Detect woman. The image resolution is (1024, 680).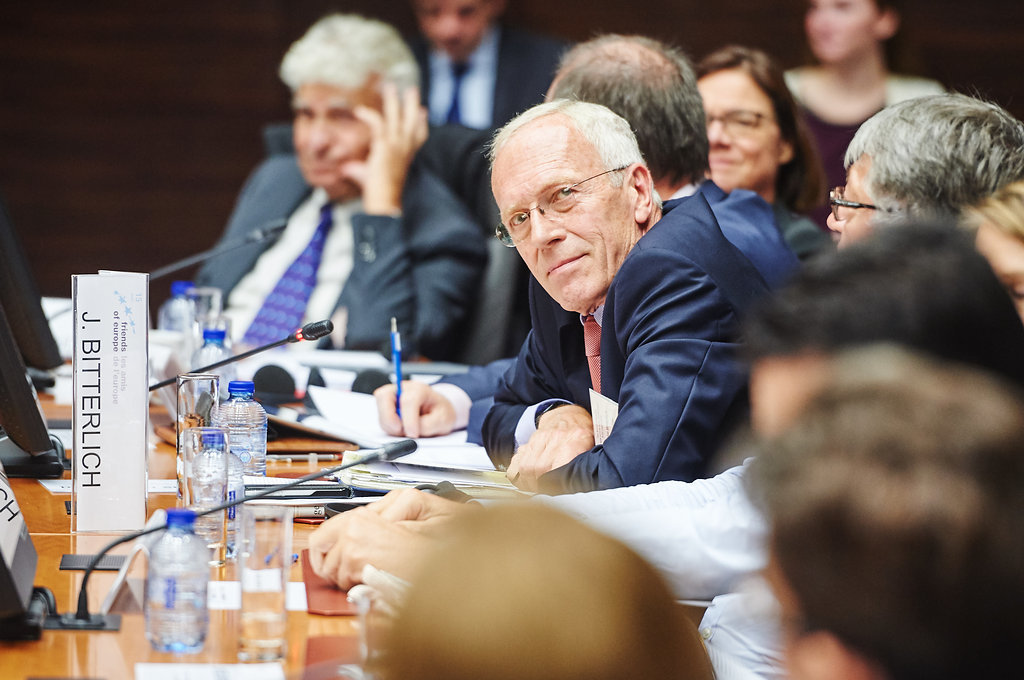
691,46,833,268.
